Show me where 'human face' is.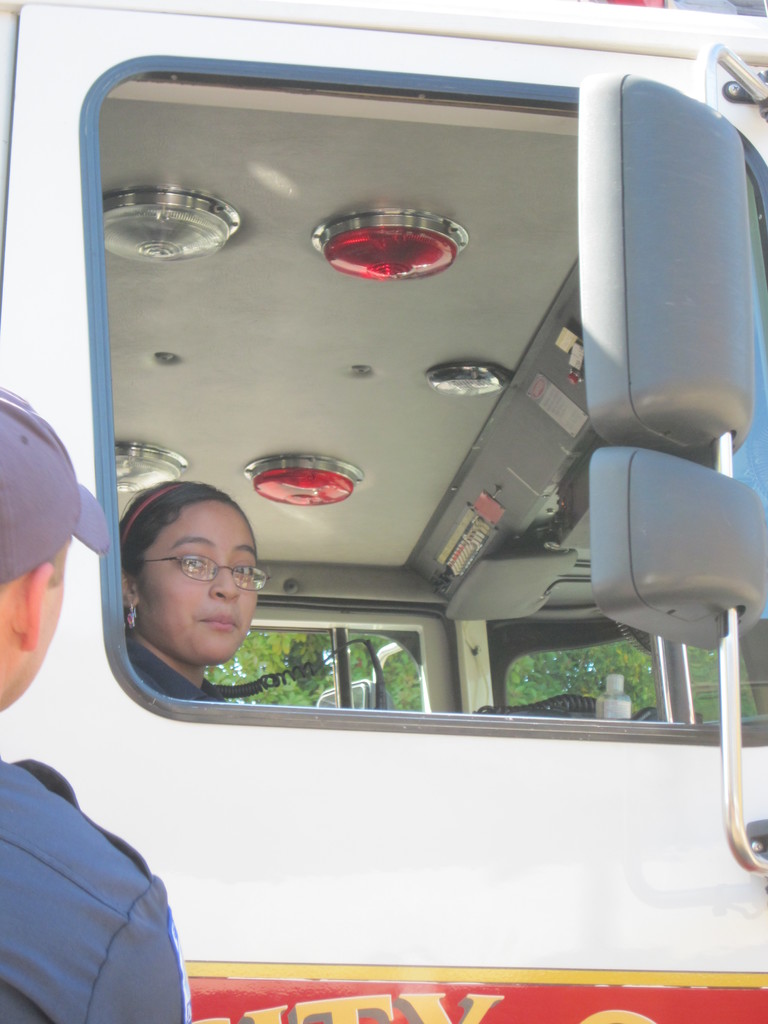
'human face' is at bbox=(138, 498, 258, 659).
